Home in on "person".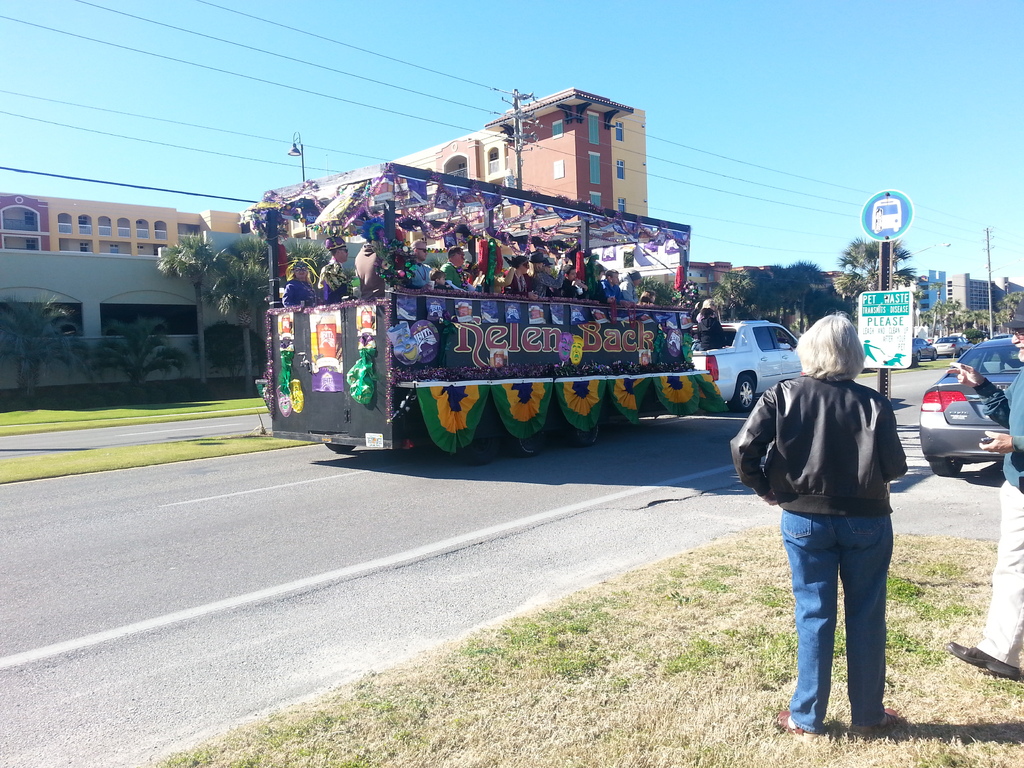
Homed in at detection(947, 300, 1023, 688).
